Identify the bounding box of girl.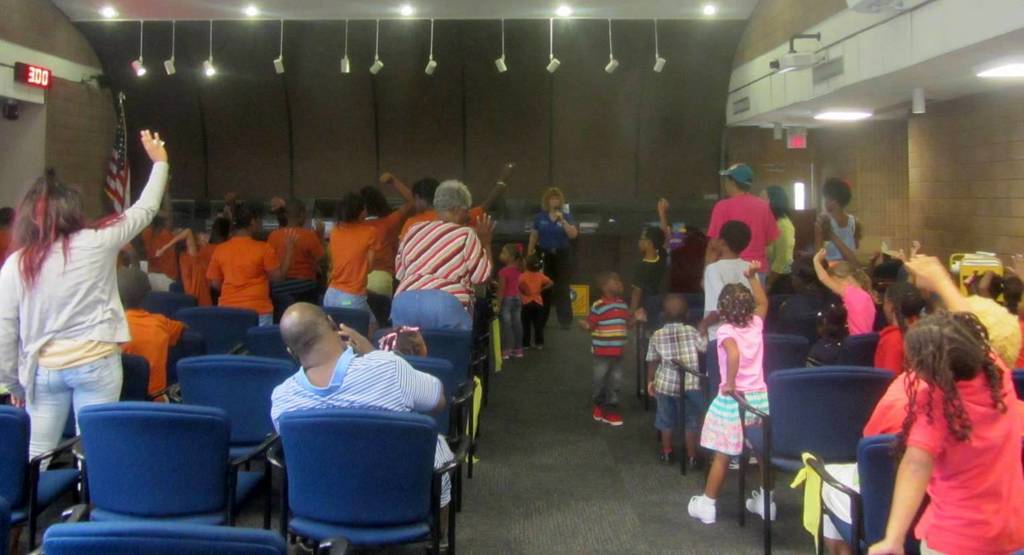
[x1=797, y1=174, x2=864, y2=280].
